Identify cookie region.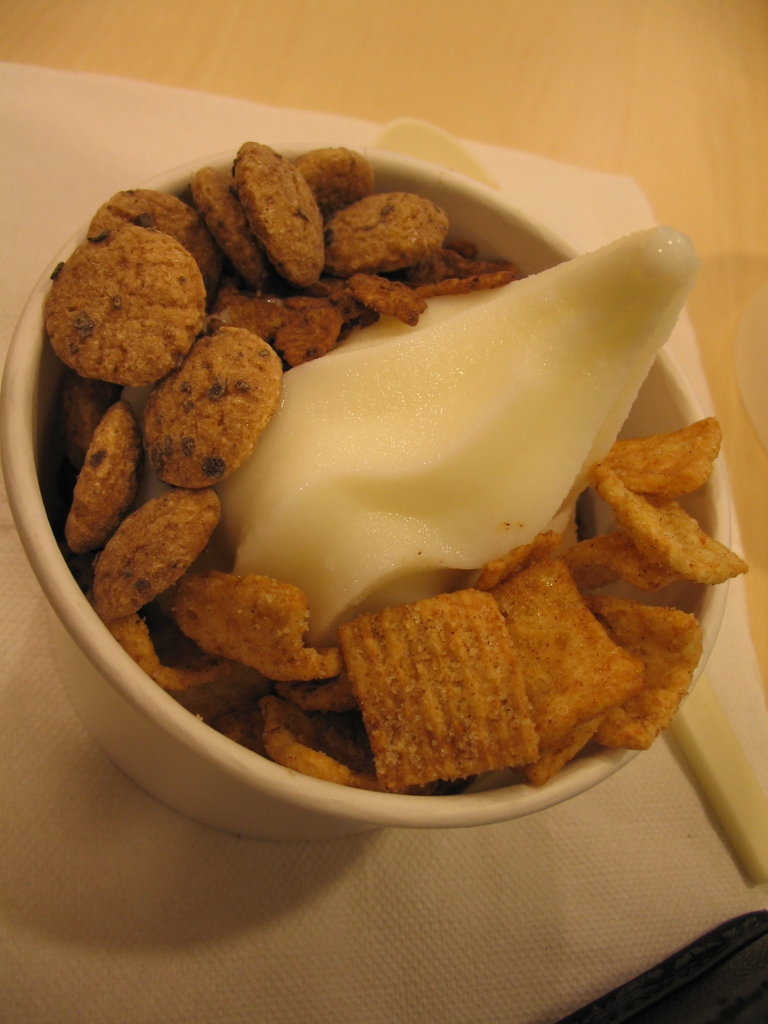
Region: <box>47,230,208,386</box>.
